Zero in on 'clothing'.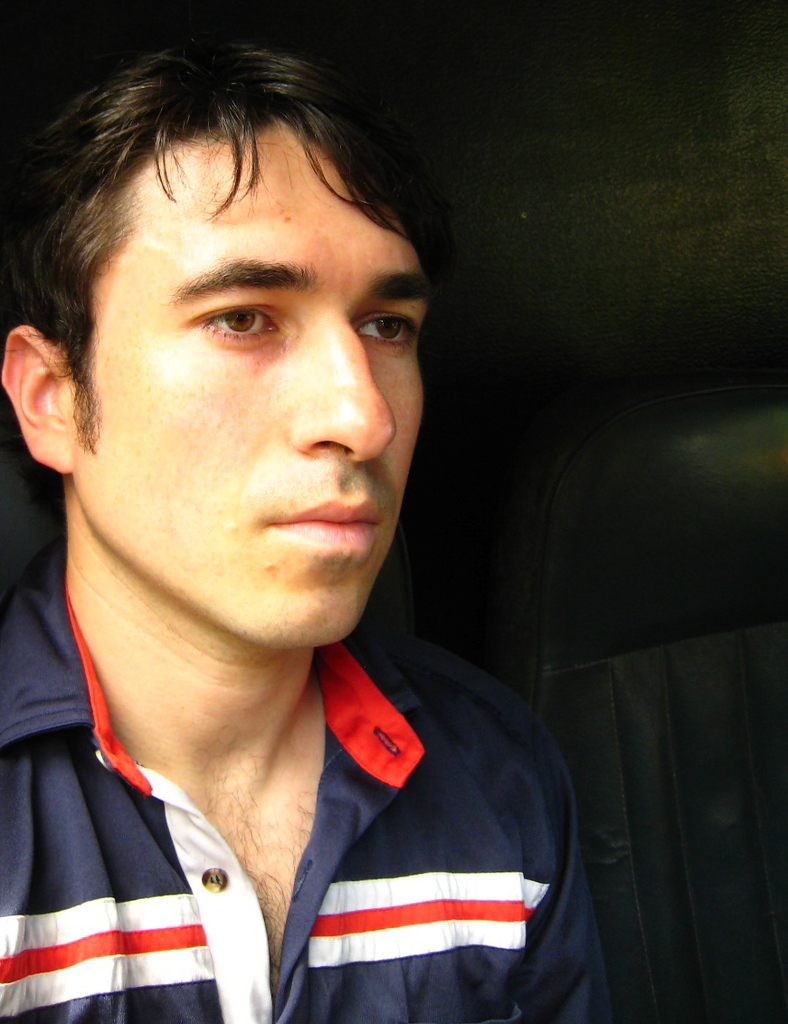
Zeroed in: 5:526:640:1021.
